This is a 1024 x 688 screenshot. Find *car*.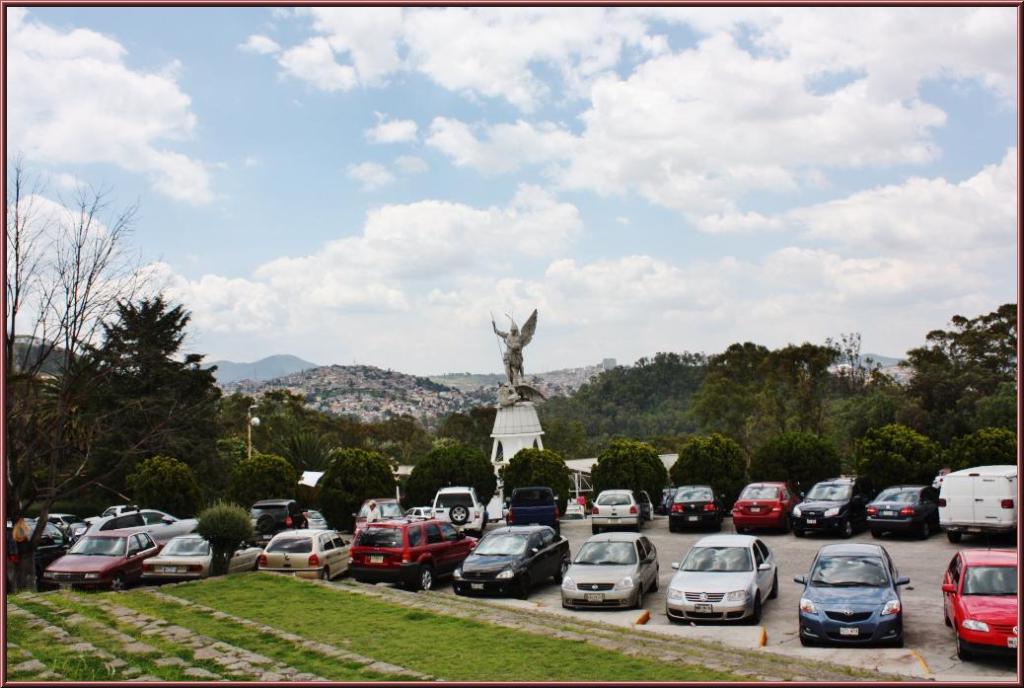
Bounding box: l=672, t=483, r=716, b=530.
